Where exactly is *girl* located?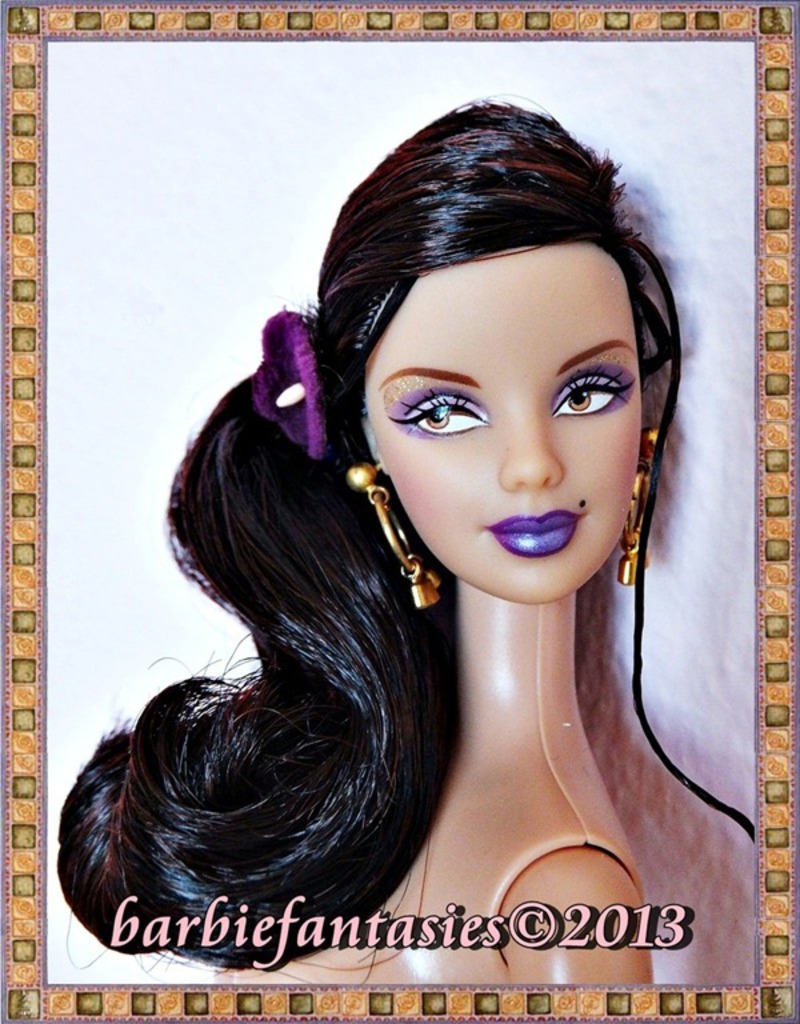
Its bounding box is (52, 89, 765, 1023).
